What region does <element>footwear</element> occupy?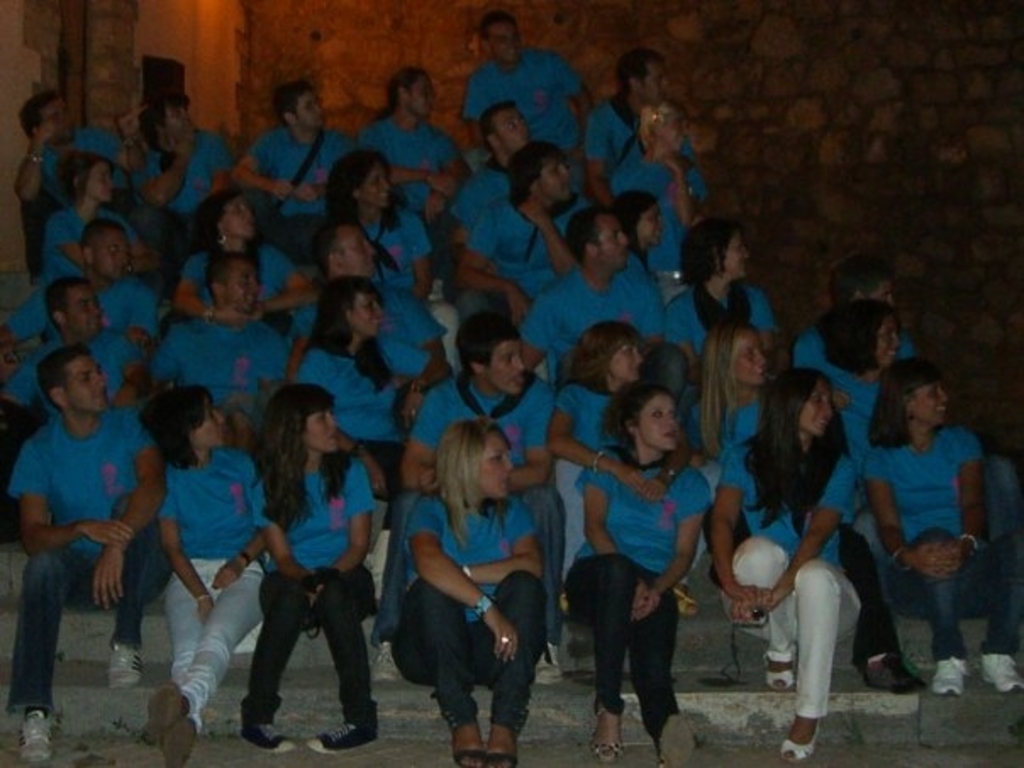
<region>675, 578, 695, 617</region>.
